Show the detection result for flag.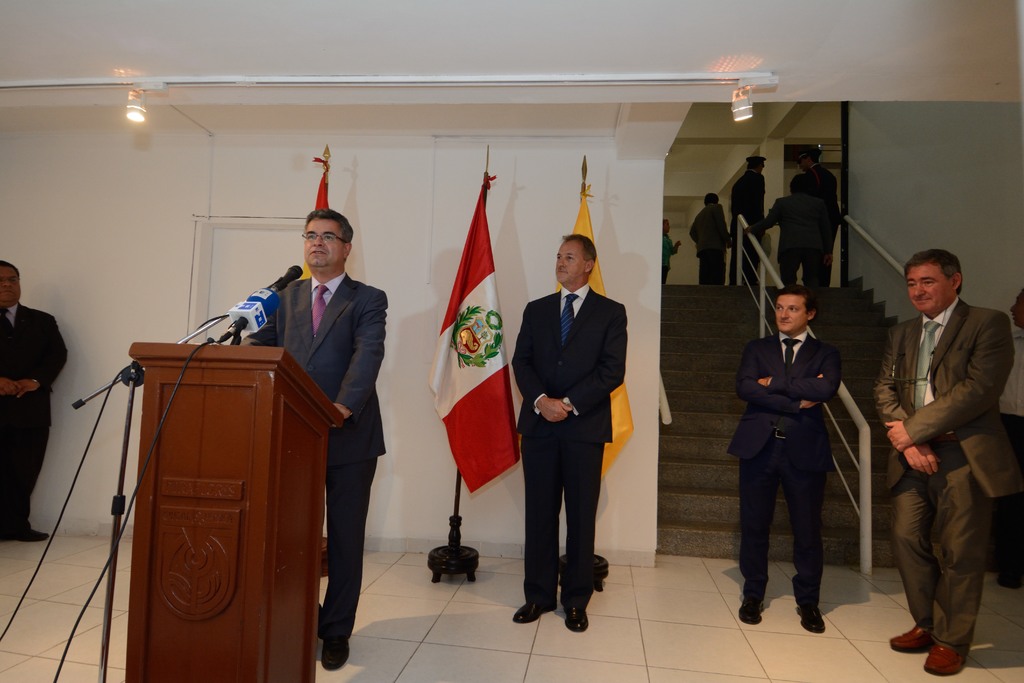
(426,146,518,504).
